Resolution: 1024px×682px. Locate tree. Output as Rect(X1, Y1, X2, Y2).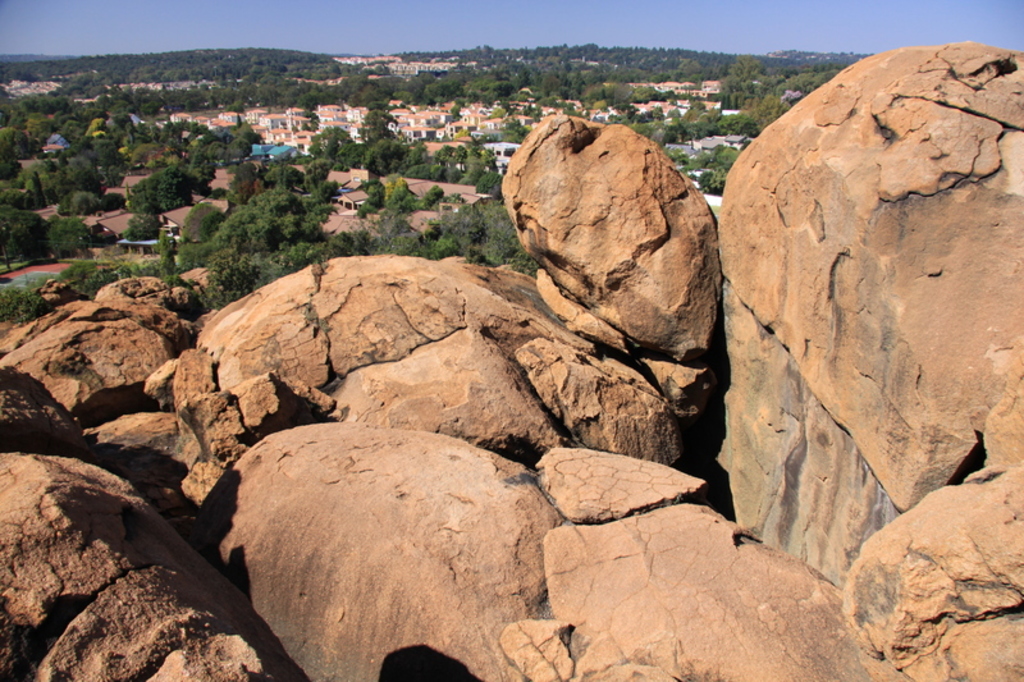
Rect(150, 164, 189, 209).
